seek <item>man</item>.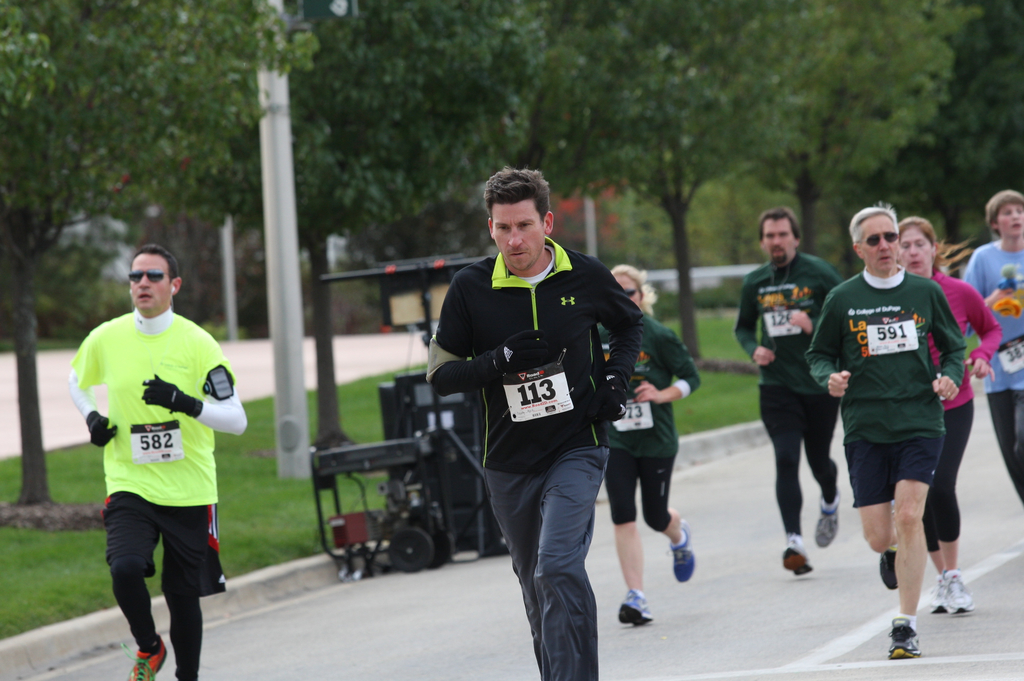
735:205:849:579.
